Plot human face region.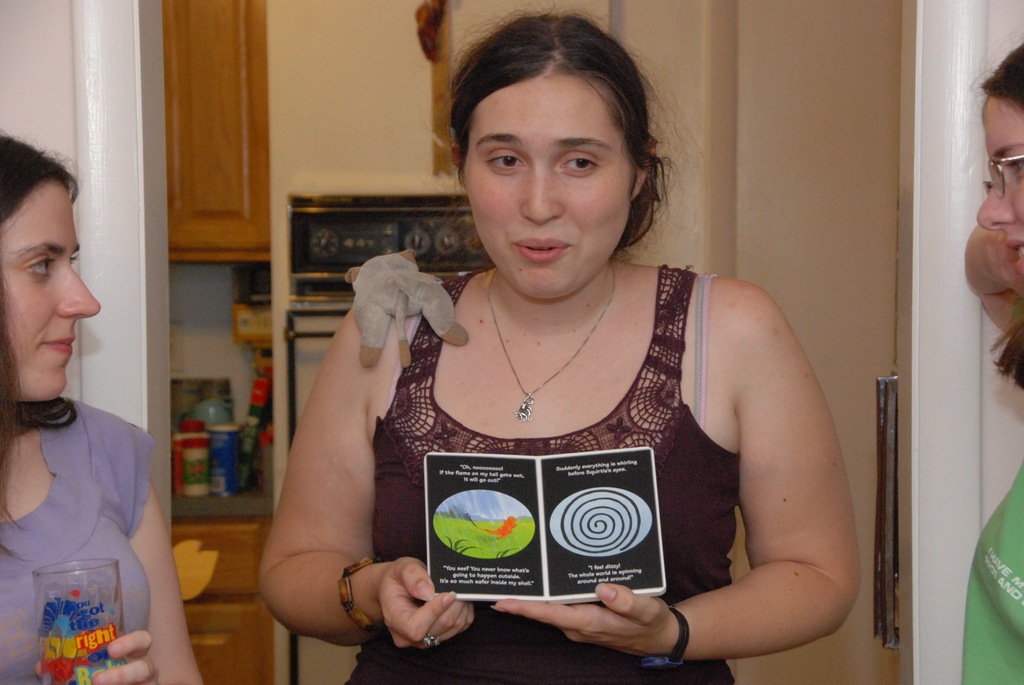
Plotted at [0, 181, 102, 400].
